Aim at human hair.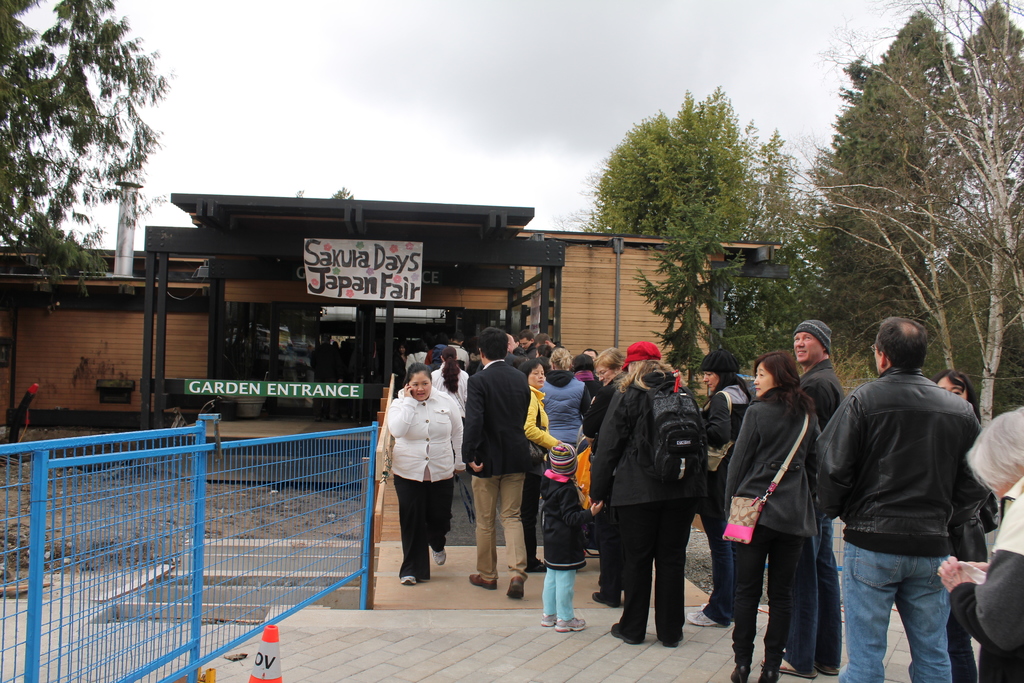
Aimed at (929,367,980,426).
